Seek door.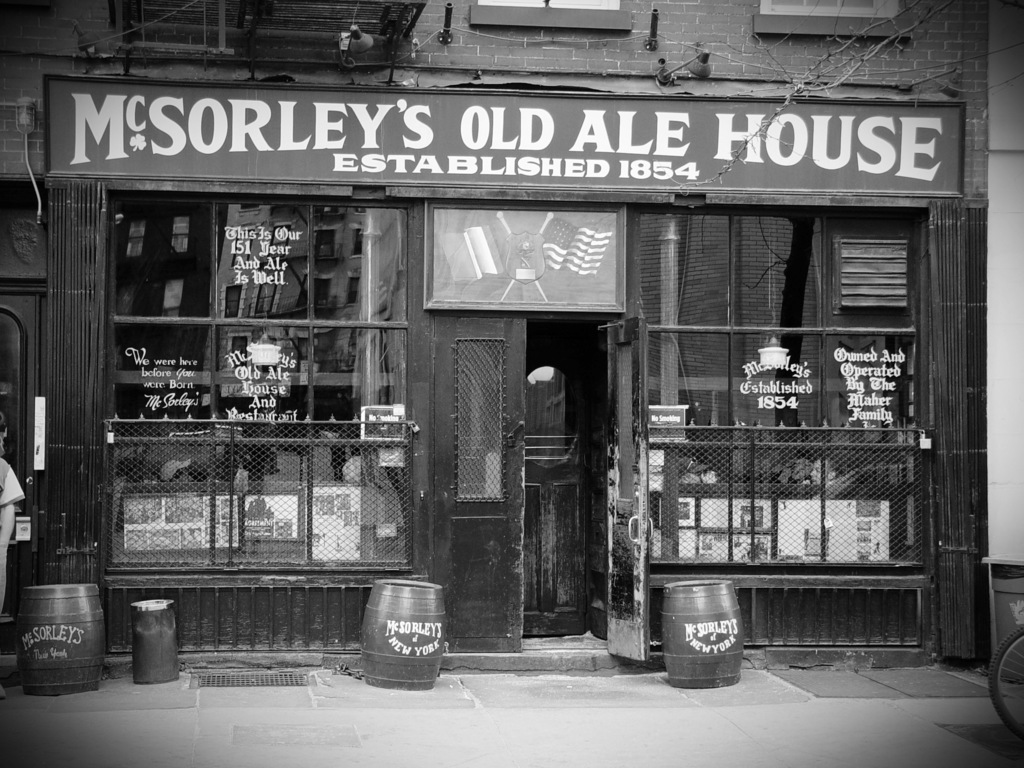
x1=0 y1=294 x2=38 y2=620.
